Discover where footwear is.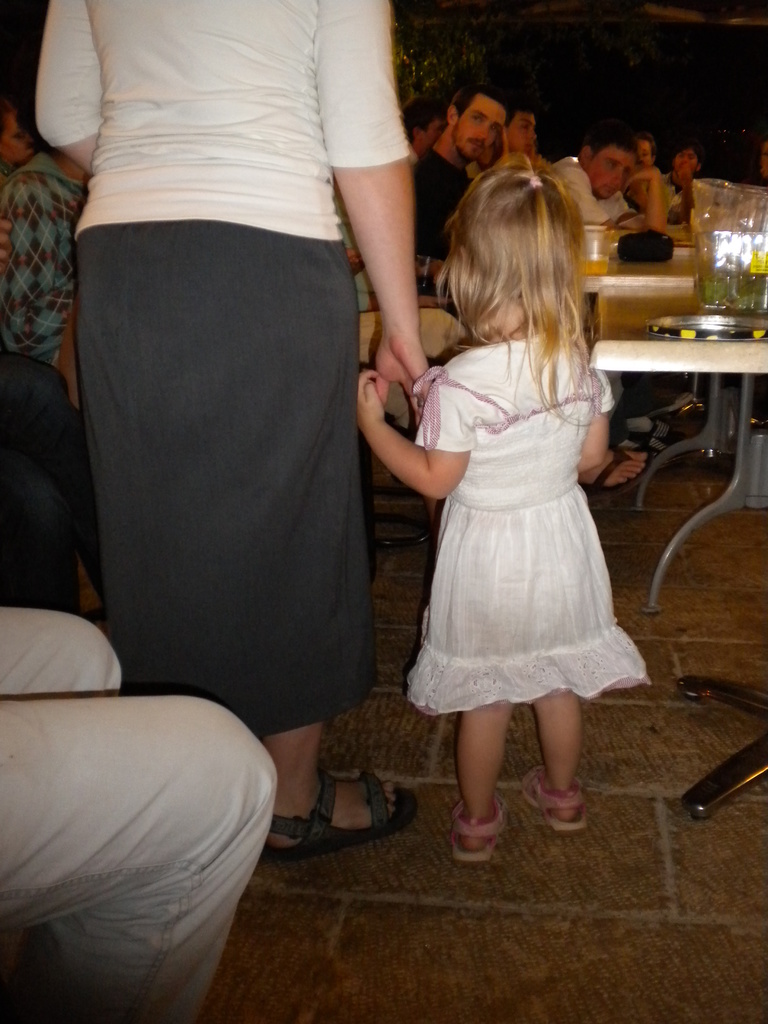
Discovered at 522,767,587,829.
